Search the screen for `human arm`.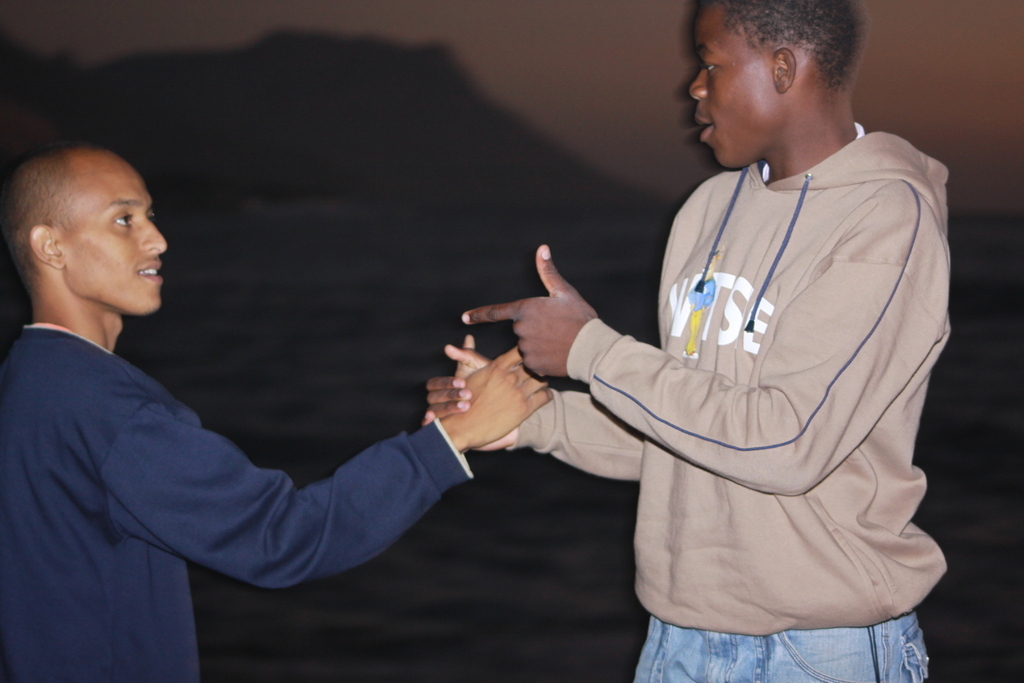
Found at {"x1": 461, "y1": 207, "x2": 944, "y2": 496}.
